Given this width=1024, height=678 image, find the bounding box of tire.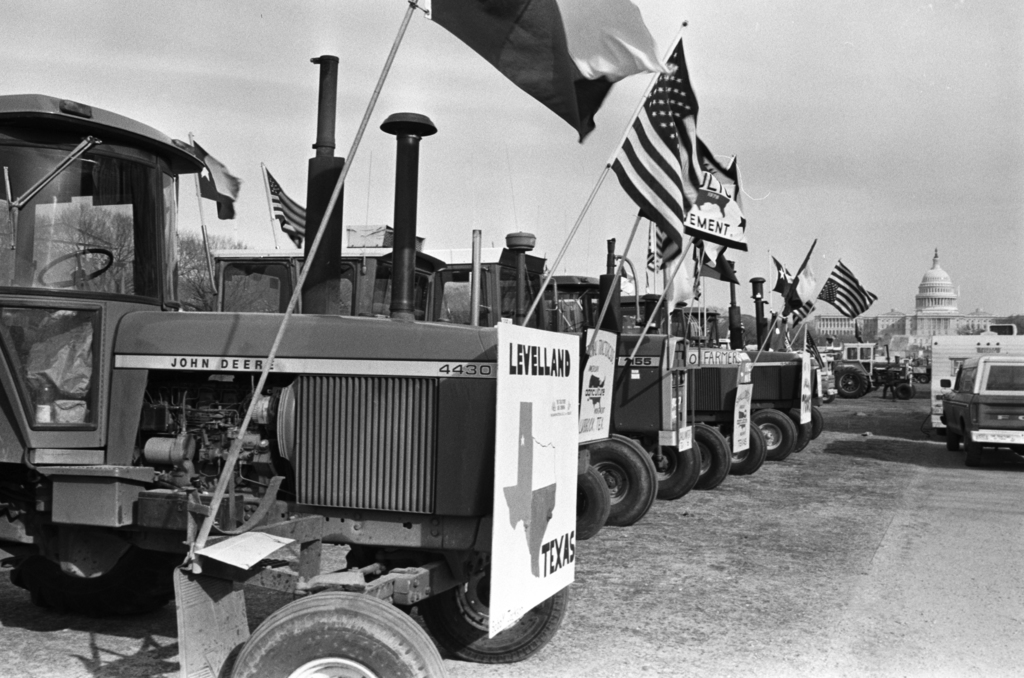
crop(427, 563, 568, 663).
